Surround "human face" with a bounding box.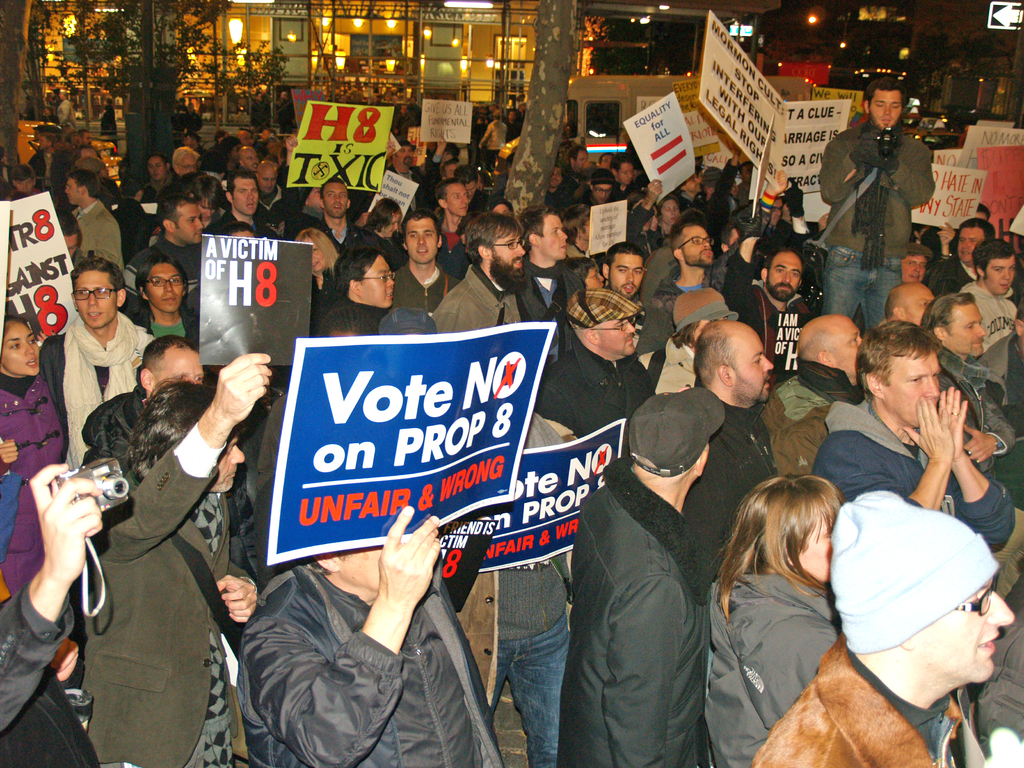
bbox(150, 351, 204, 392).
